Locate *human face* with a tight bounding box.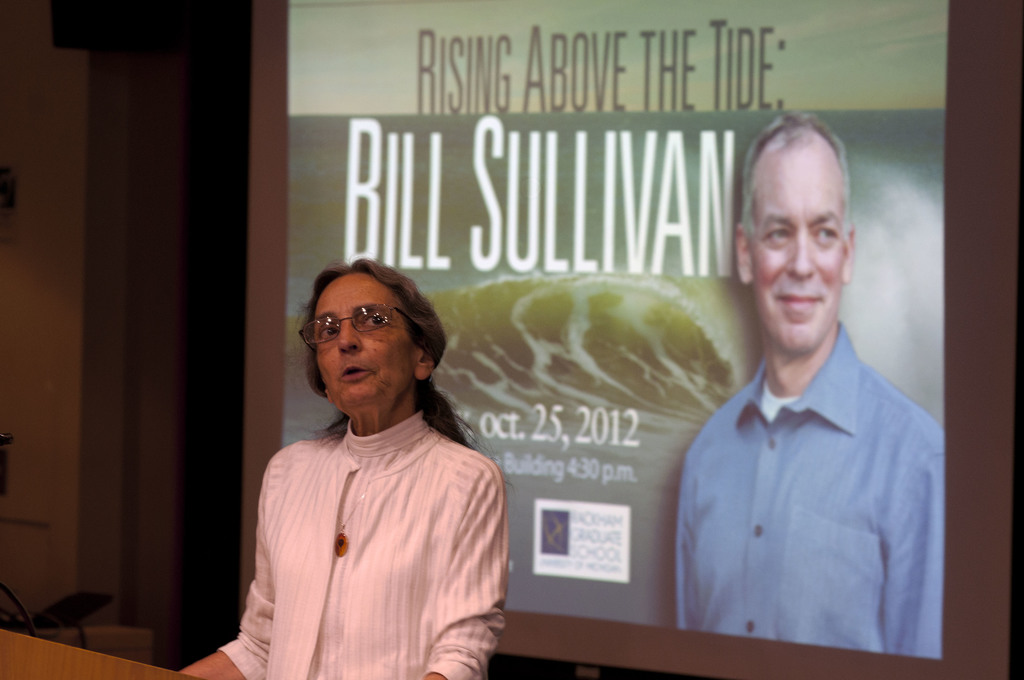
[316,280,408,407].
